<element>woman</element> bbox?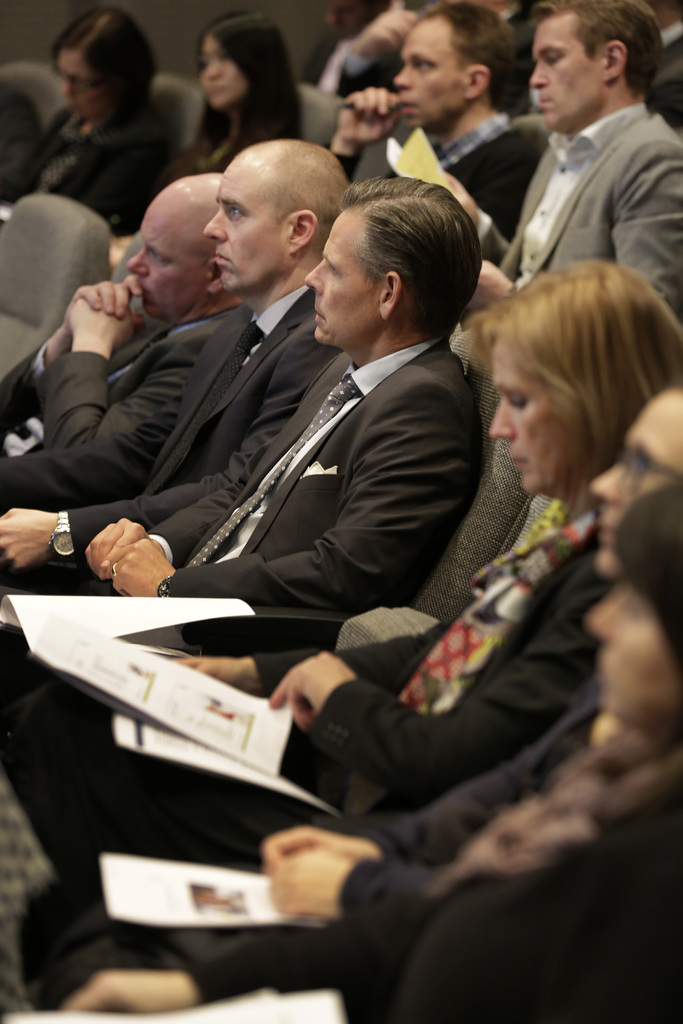
(x1=20, y1=387, x2=682, y2=1008)
